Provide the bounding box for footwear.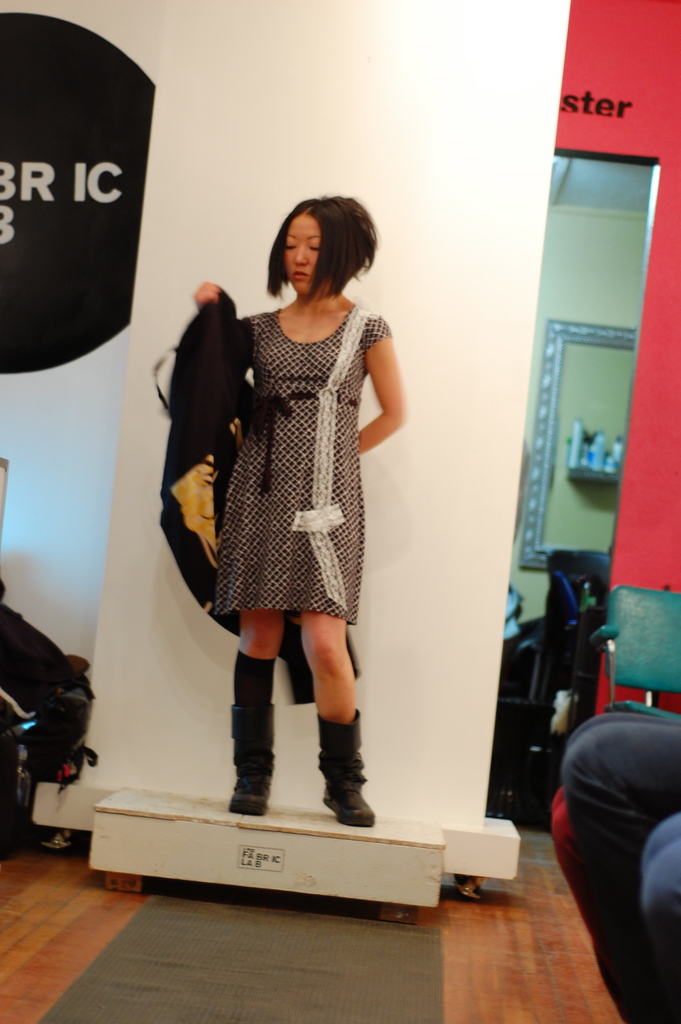
<bbox>226, 699, 276, 818</bbox>.
